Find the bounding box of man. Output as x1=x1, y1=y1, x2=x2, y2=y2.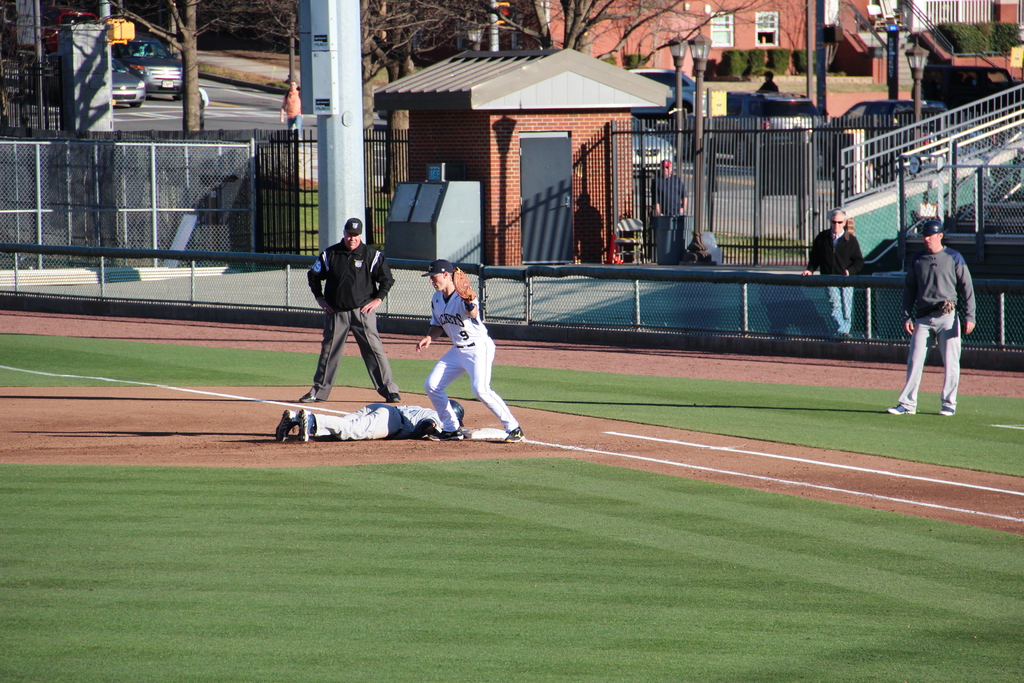
x1=294, y1=214, x2=399, y2=402.
